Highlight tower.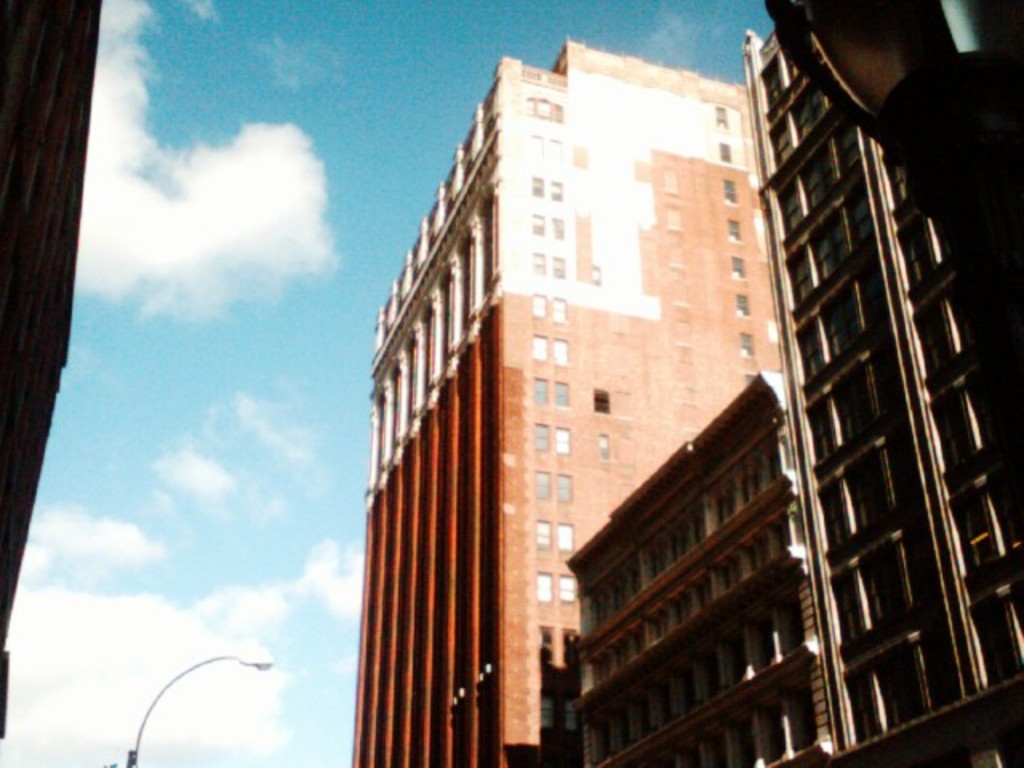
Highlighted region: <box>282,0,872,766</box>.
